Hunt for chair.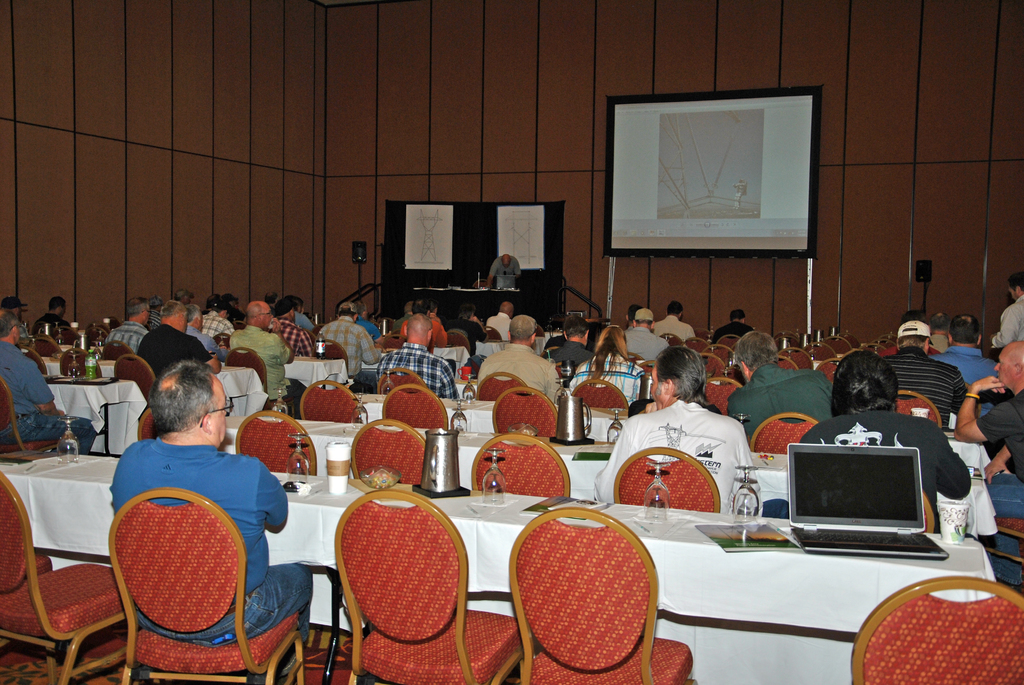
Hunted down at l=232, t=321, r=246, b=331.
